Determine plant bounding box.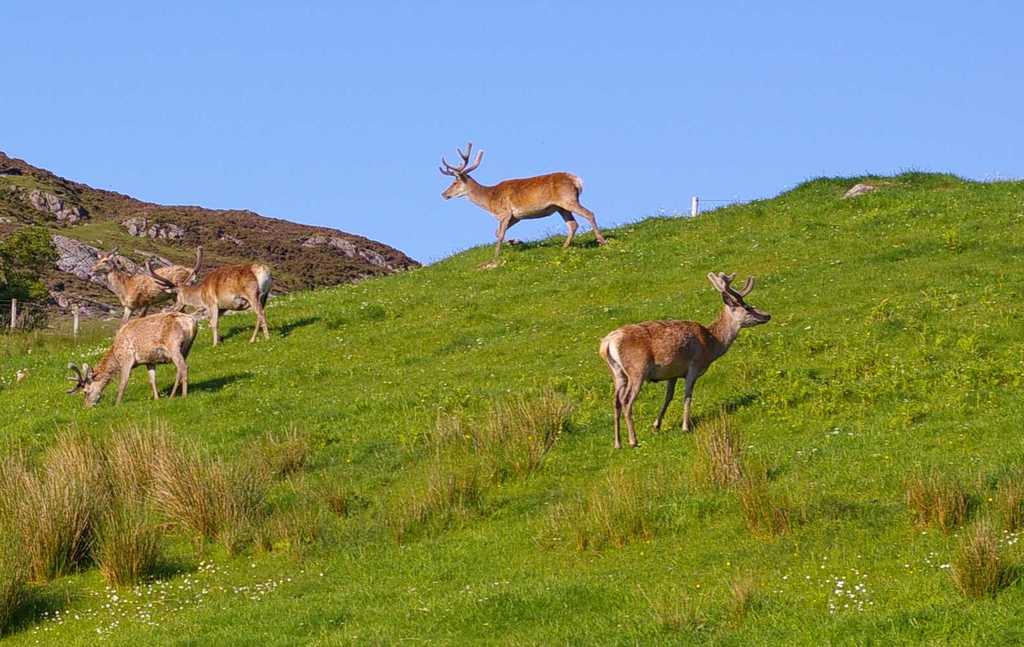
Determined: (left=949, top=529, right=1000, bottom=603).
